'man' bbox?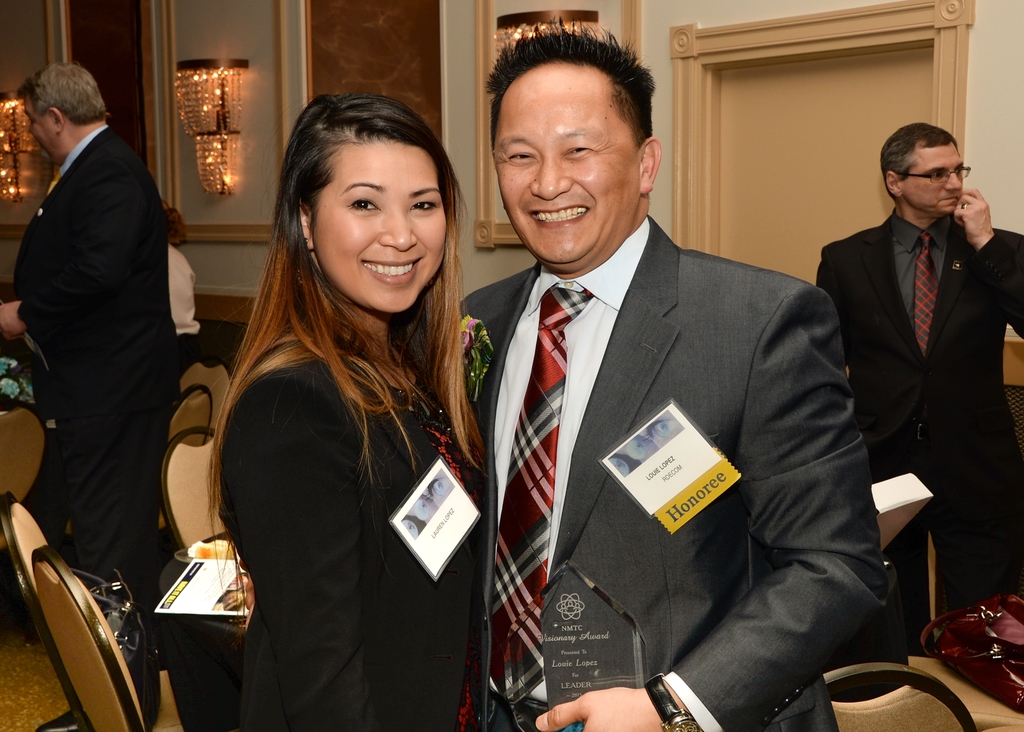
select_region(813, 121, 1023, 651)
